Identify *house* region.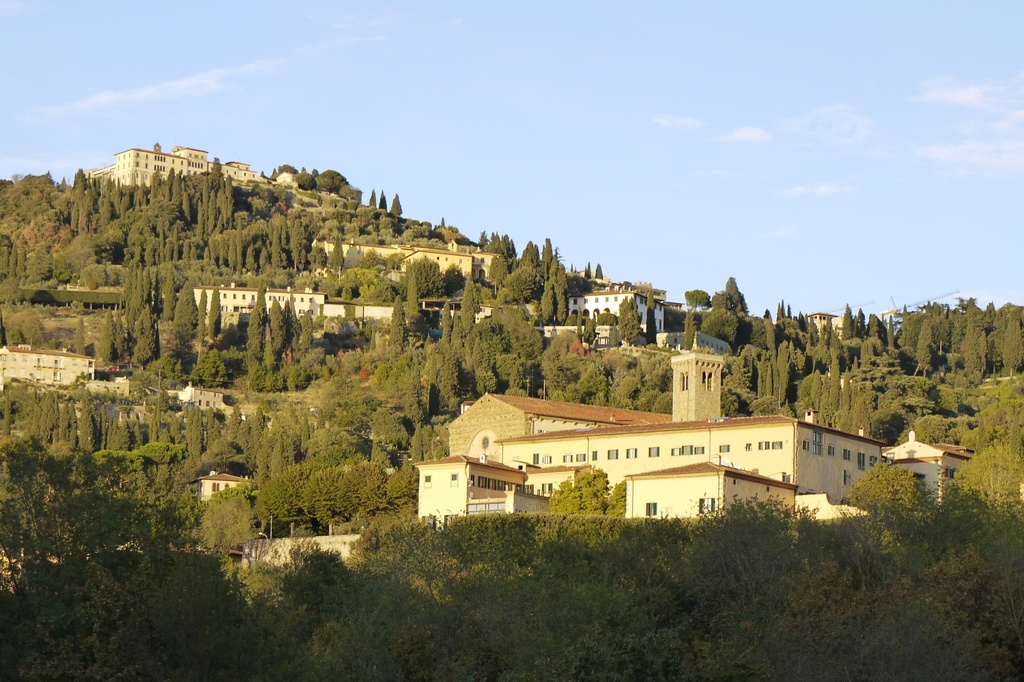
Region: (x1=198, y1=466, x2=243, y2=521).
